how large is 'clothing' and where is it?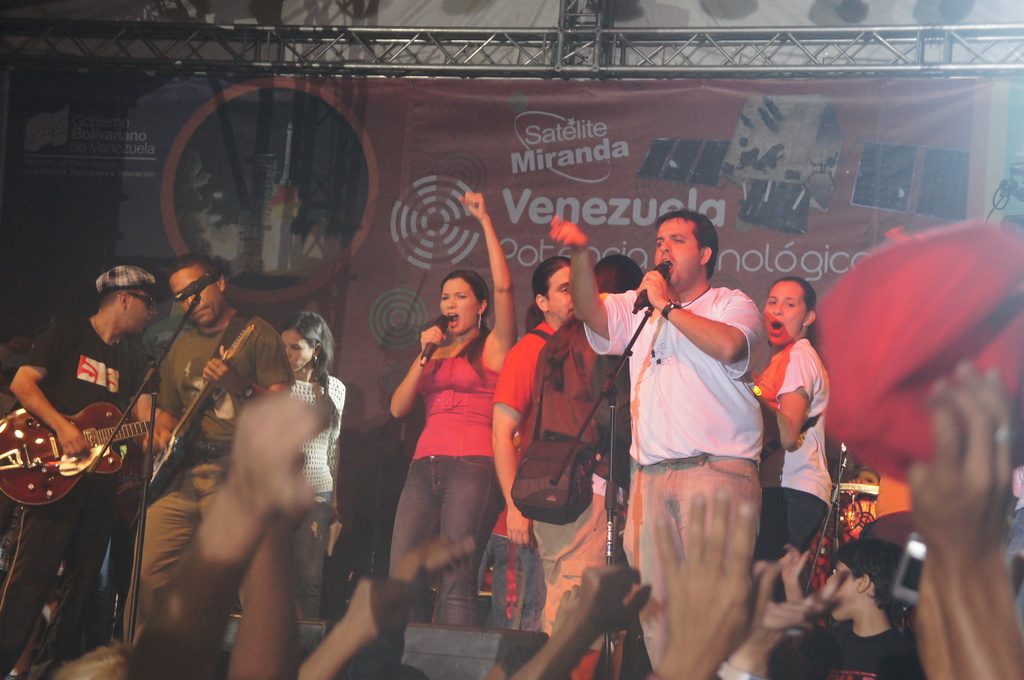
Bounding box: l=281, t=371, r=349, b=631.
